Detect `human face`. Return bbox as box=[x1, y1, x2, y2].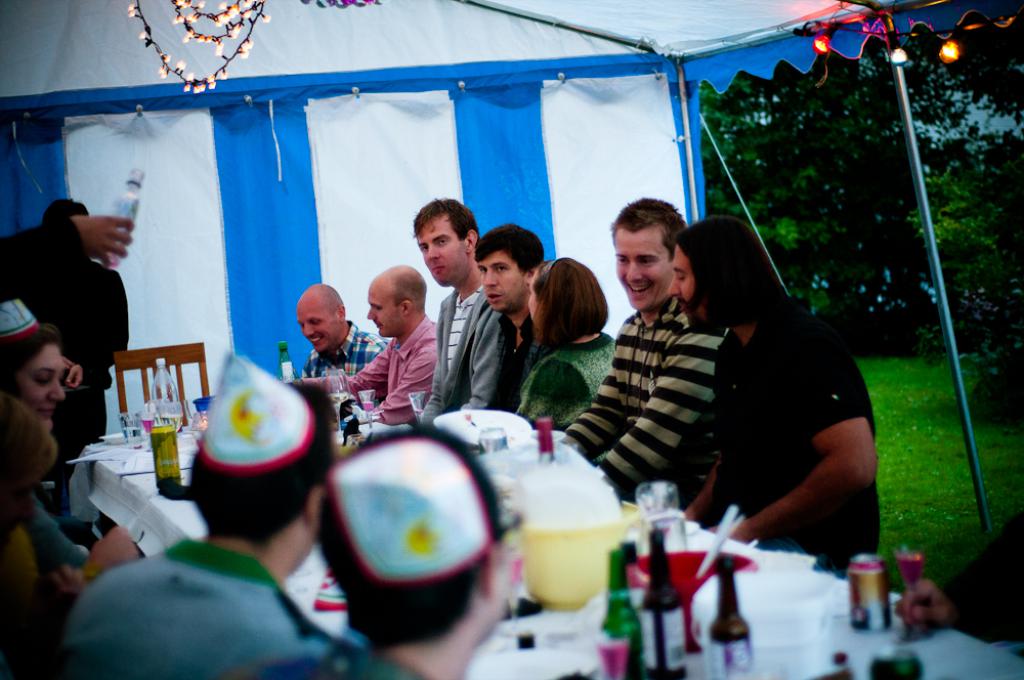
box=[298, 297, 342, 345].
